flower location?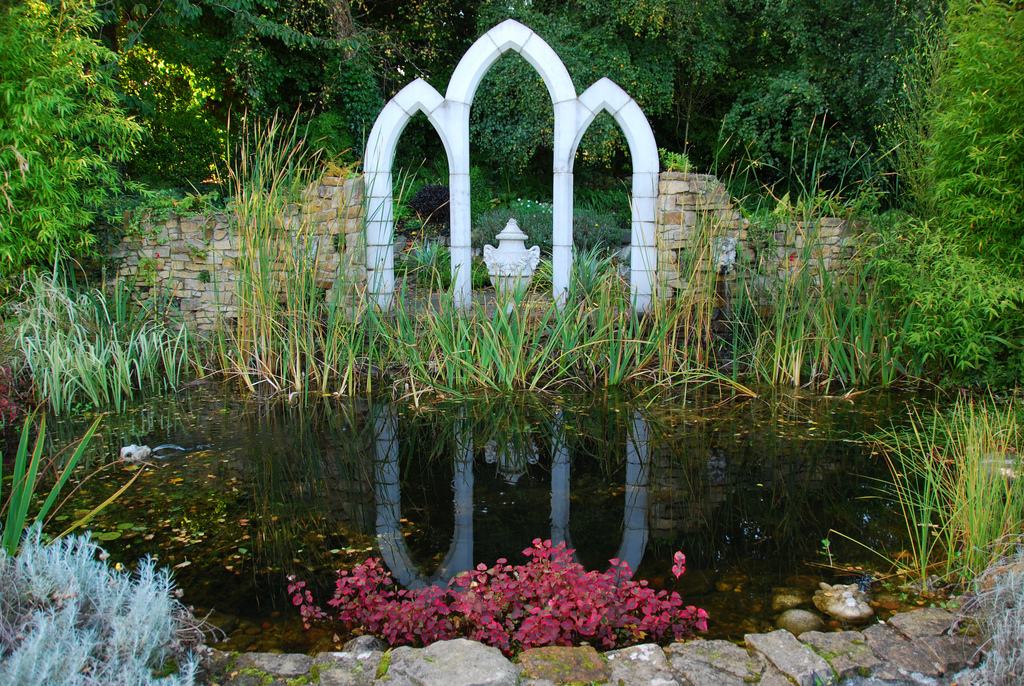
box(115, 554, 130, 576)
